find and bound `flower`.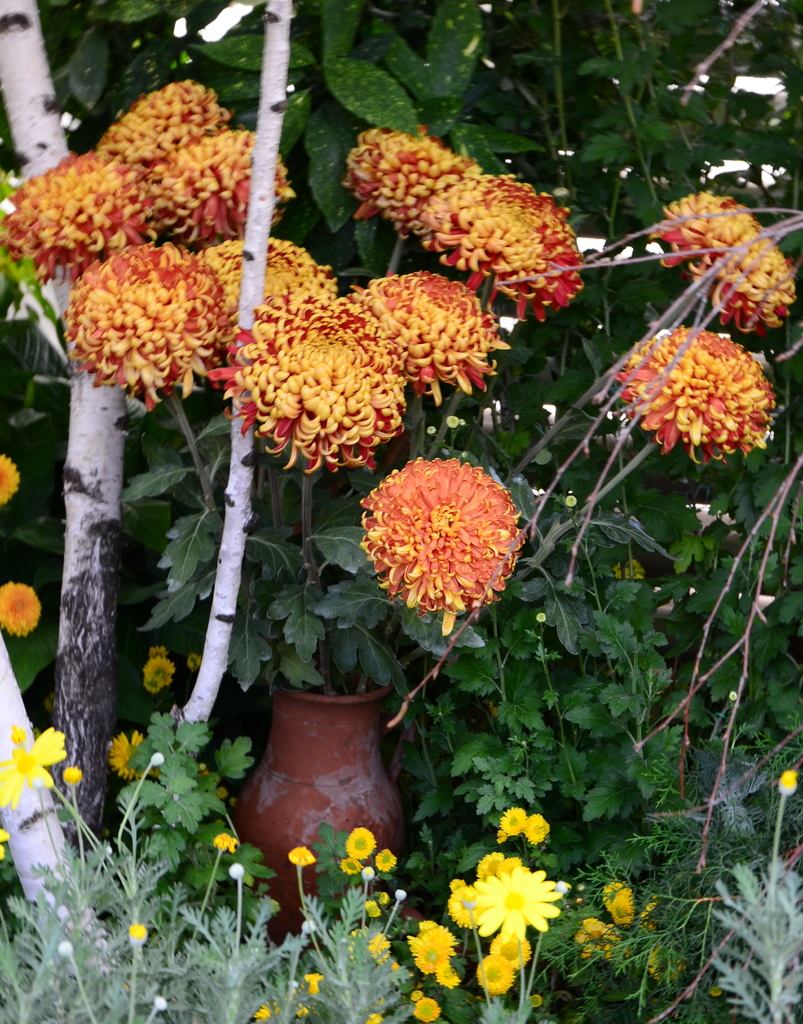
Bound: [left=201, top=239, right=330, bottom=323].
